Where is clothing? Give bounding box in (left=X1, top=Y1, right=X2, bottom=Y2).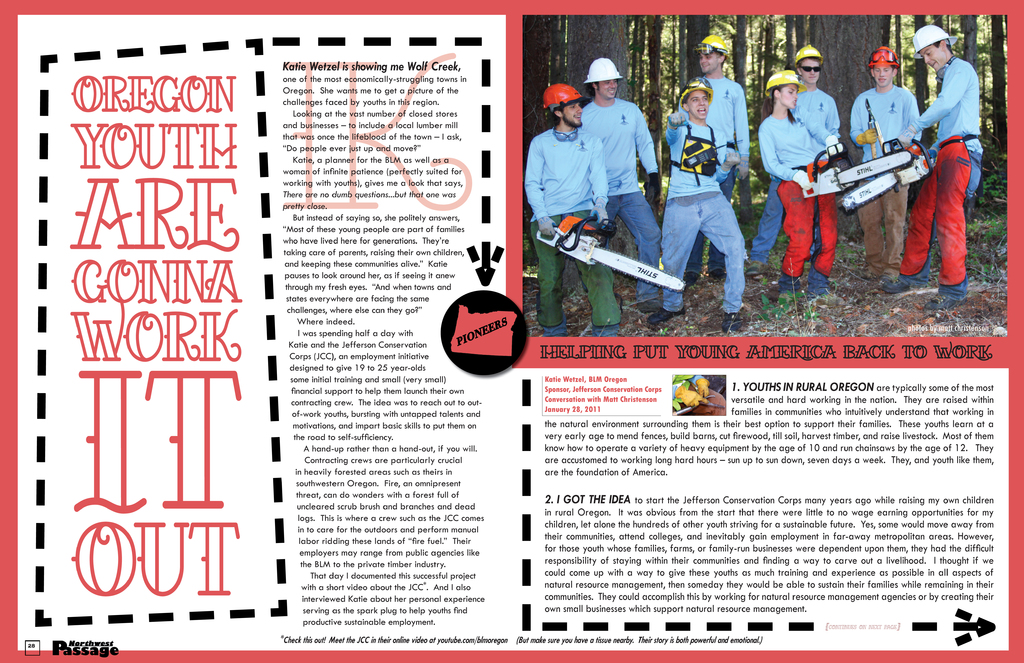
(left=907, top=28, right=989, bottom=275).
